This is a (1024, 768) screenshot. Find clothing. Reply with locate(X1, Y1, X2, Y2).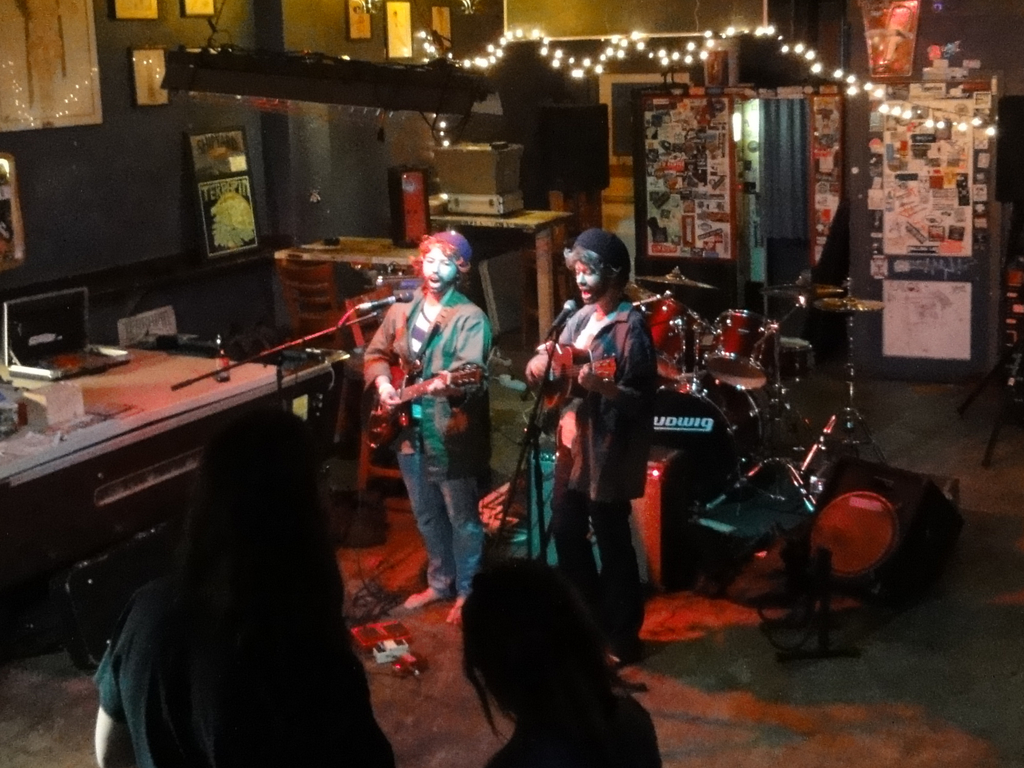
locate(347, 275, 482, 600).
